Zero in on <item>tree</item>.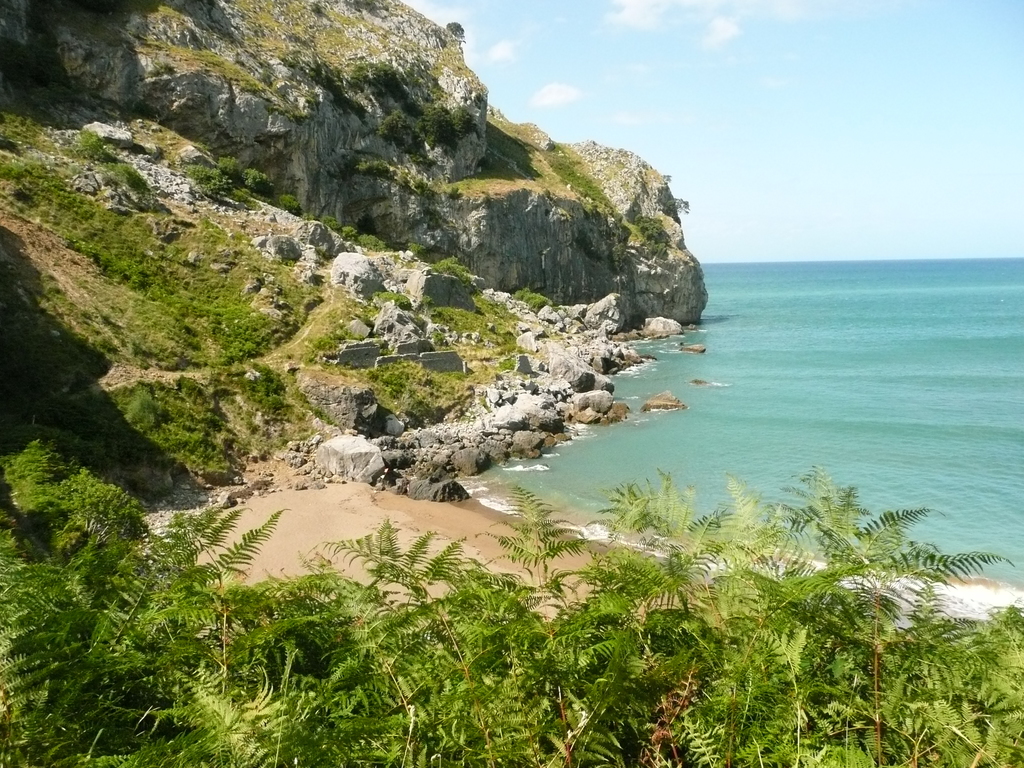
Zeroed in: crop(218, 154, 244, 184).
